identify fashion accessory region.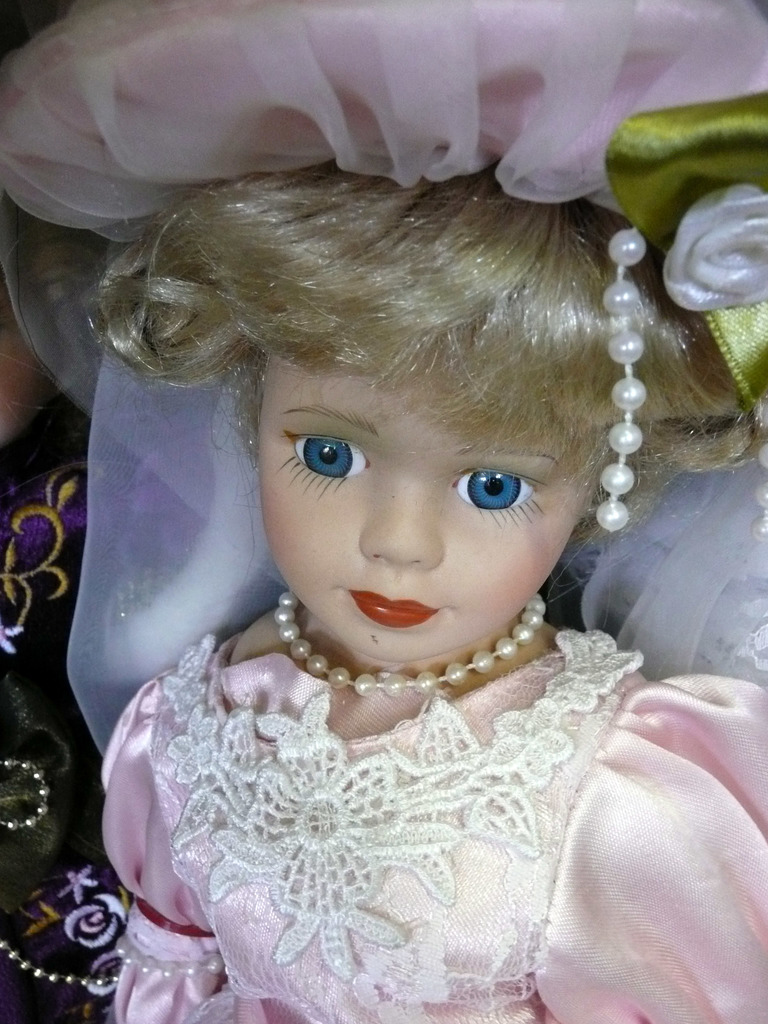
Region: box=[275, 589, 548, 699].
